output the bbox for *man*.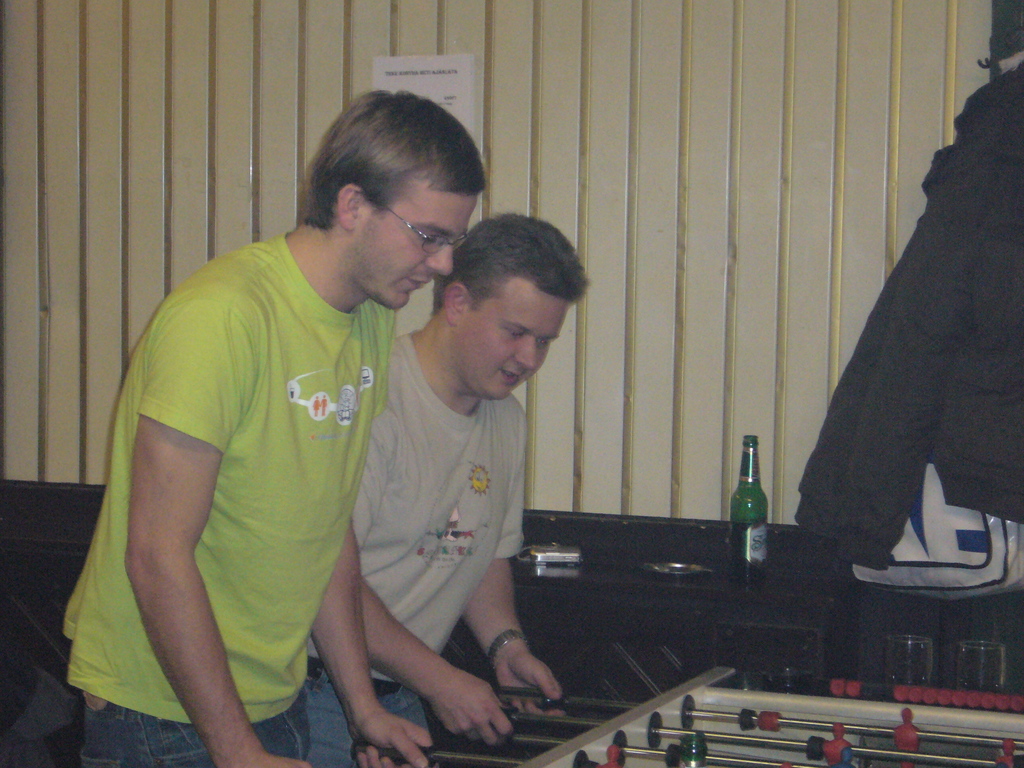
[250,204,588,767].
